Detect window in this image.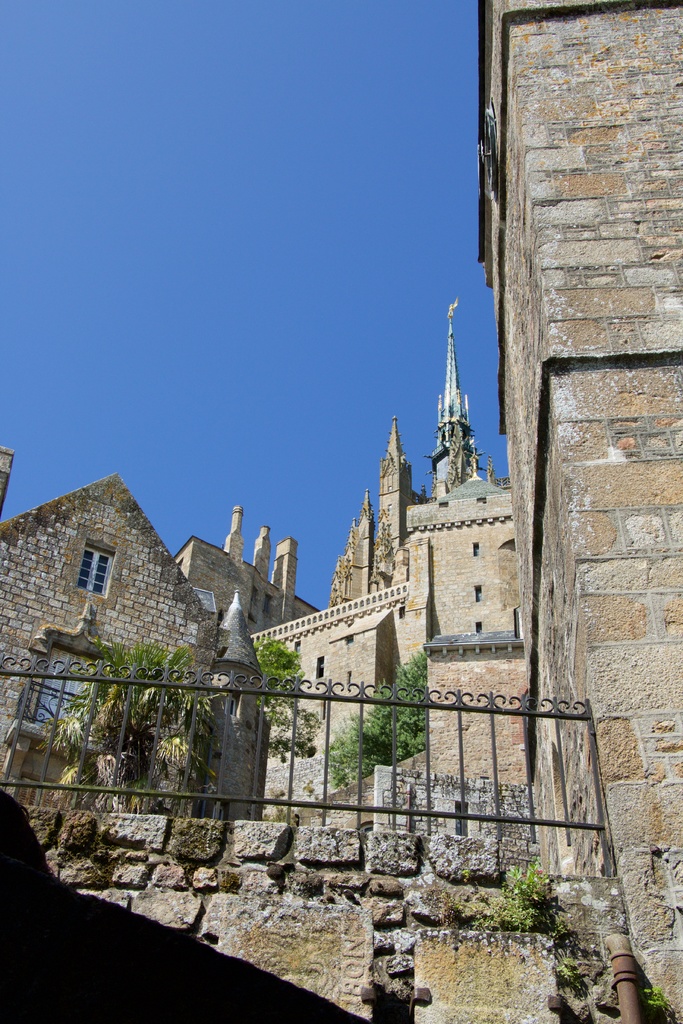
Detection: BBox(75, 532, 115, 600).
